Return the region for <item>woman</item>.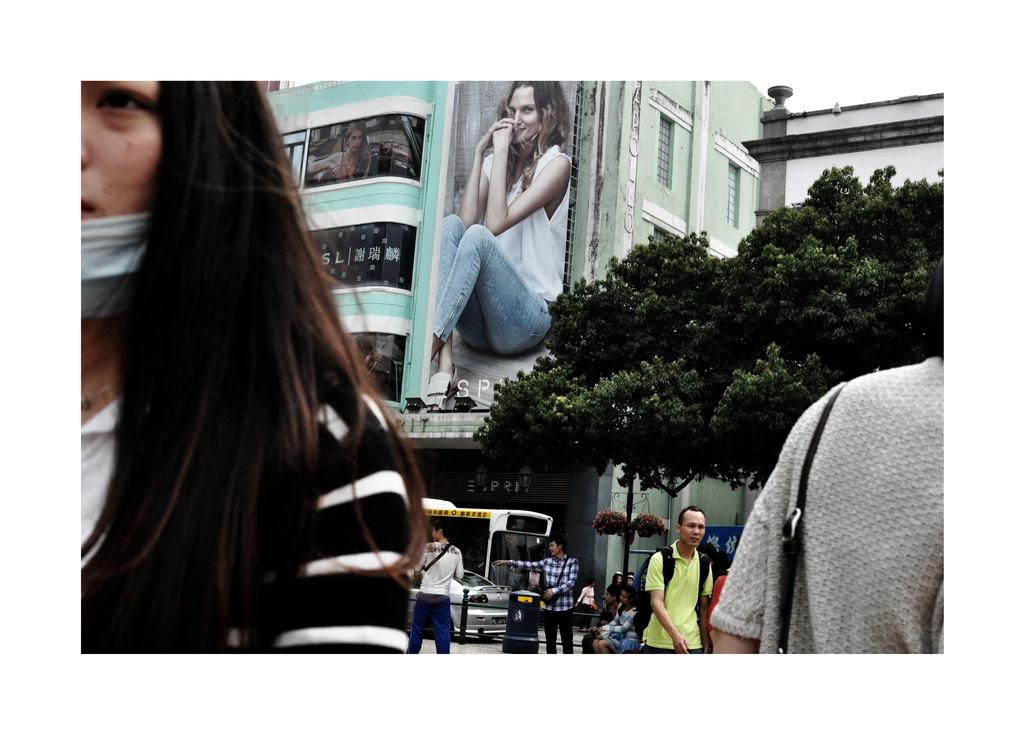
rect(442, 77, 575, 395).
